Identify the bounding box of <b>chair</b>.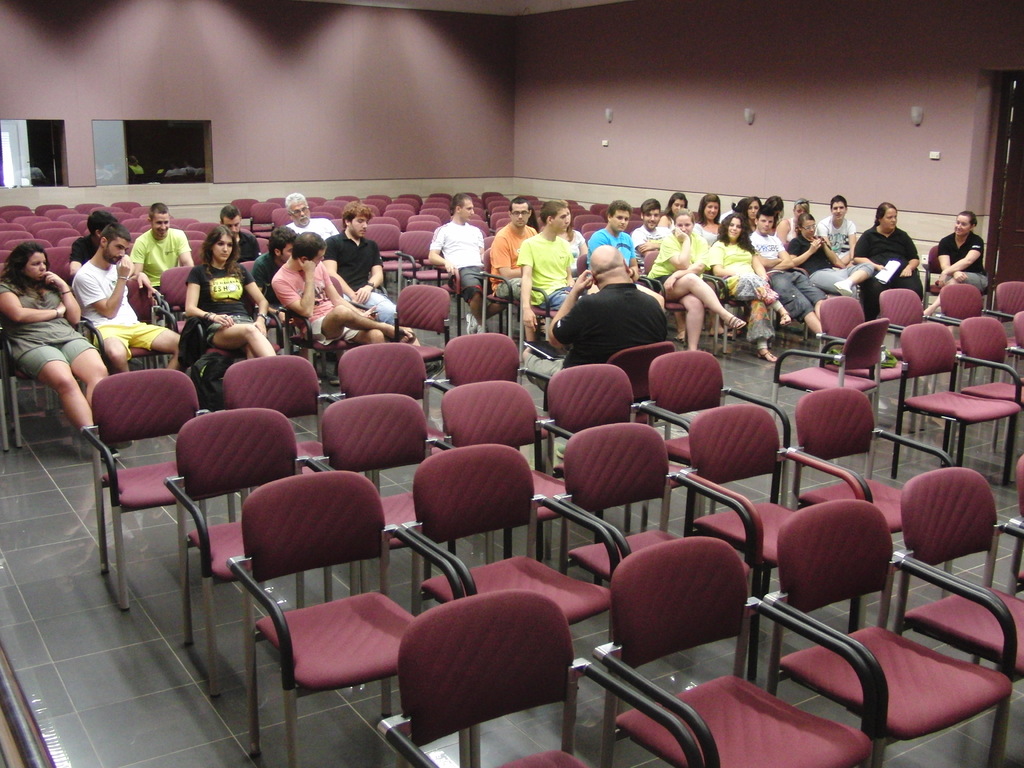
left=995, top=282, right=1023, bottom=352.
